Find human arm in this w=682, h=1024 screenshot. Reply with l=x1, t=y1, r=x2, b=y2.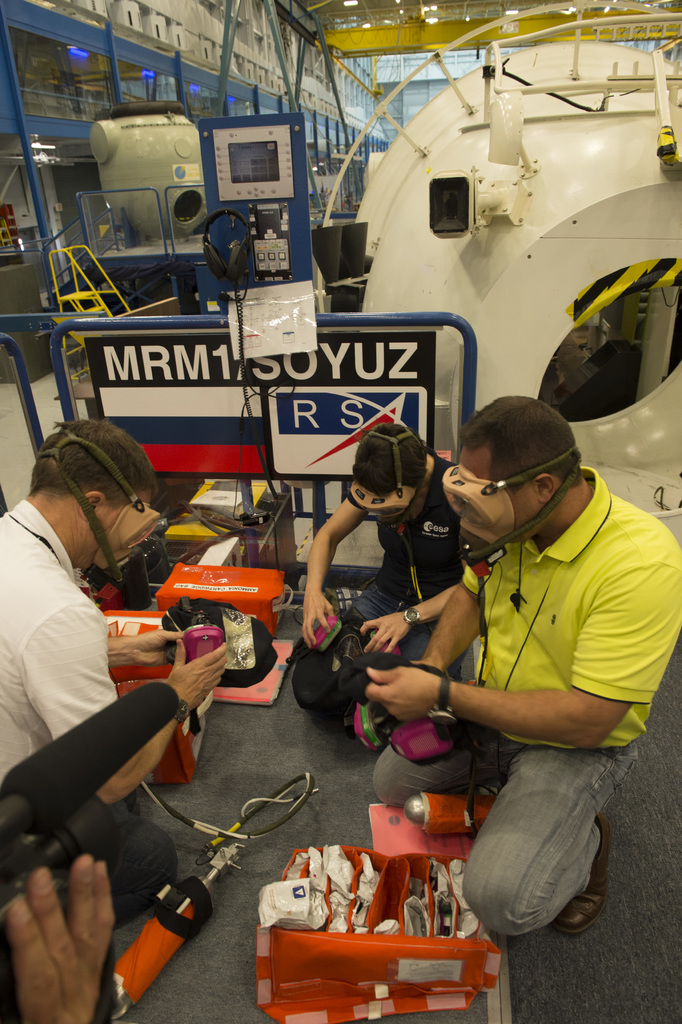
l=304, t=497, r=366, b=625.
